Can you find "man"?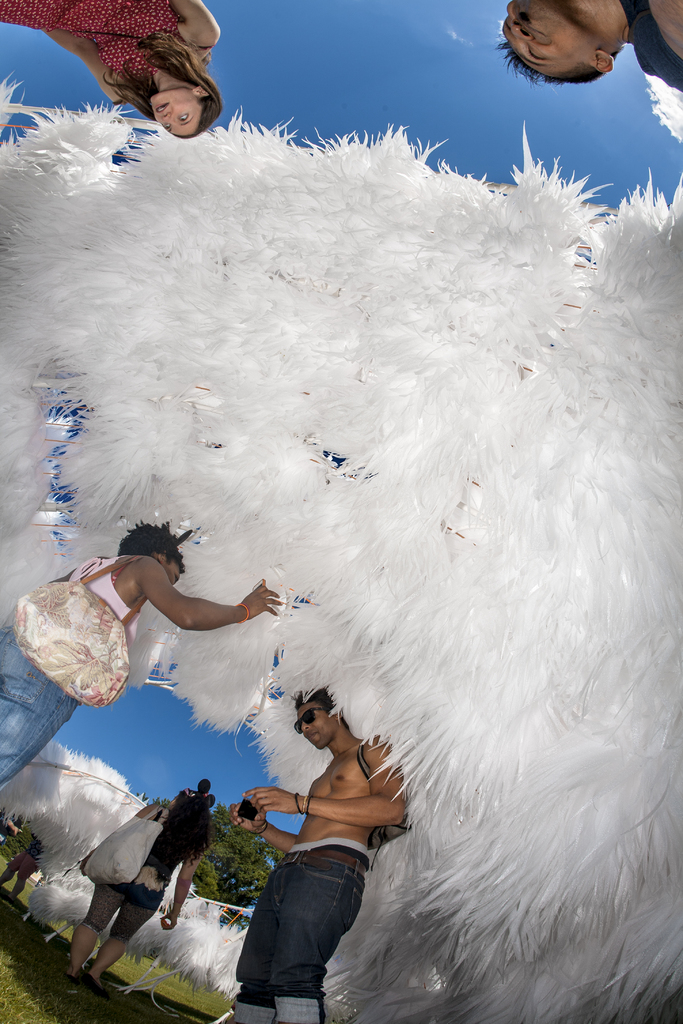
Yes, bounding box: box(220, 692, 413, 1006).
